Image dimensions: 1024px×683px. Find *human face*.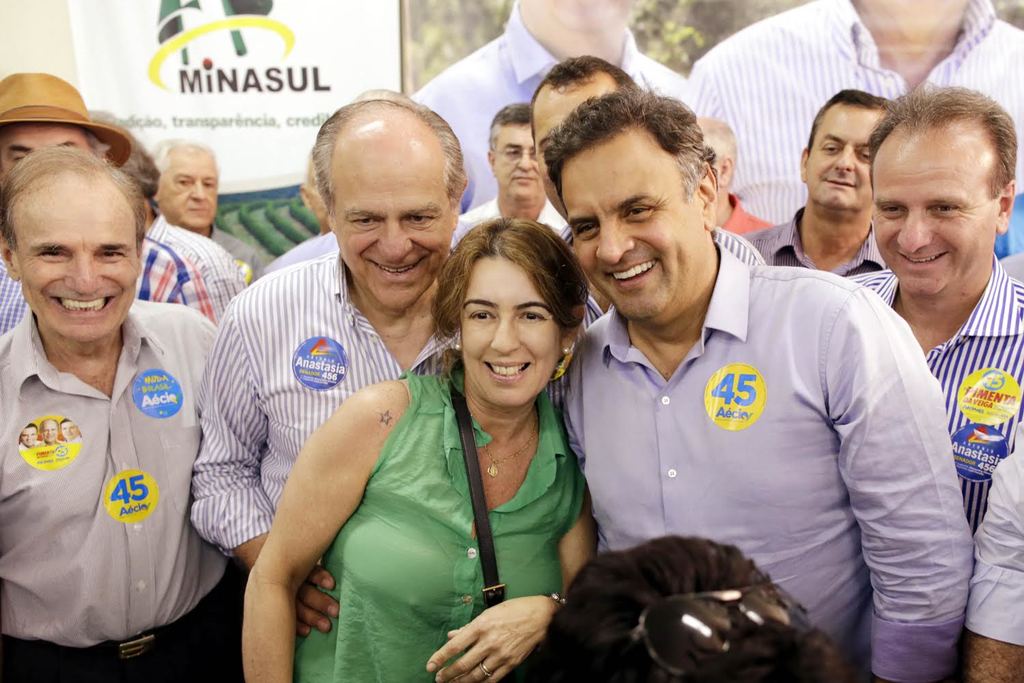
(x1=872, y1=162, x2=994, y2=295).
